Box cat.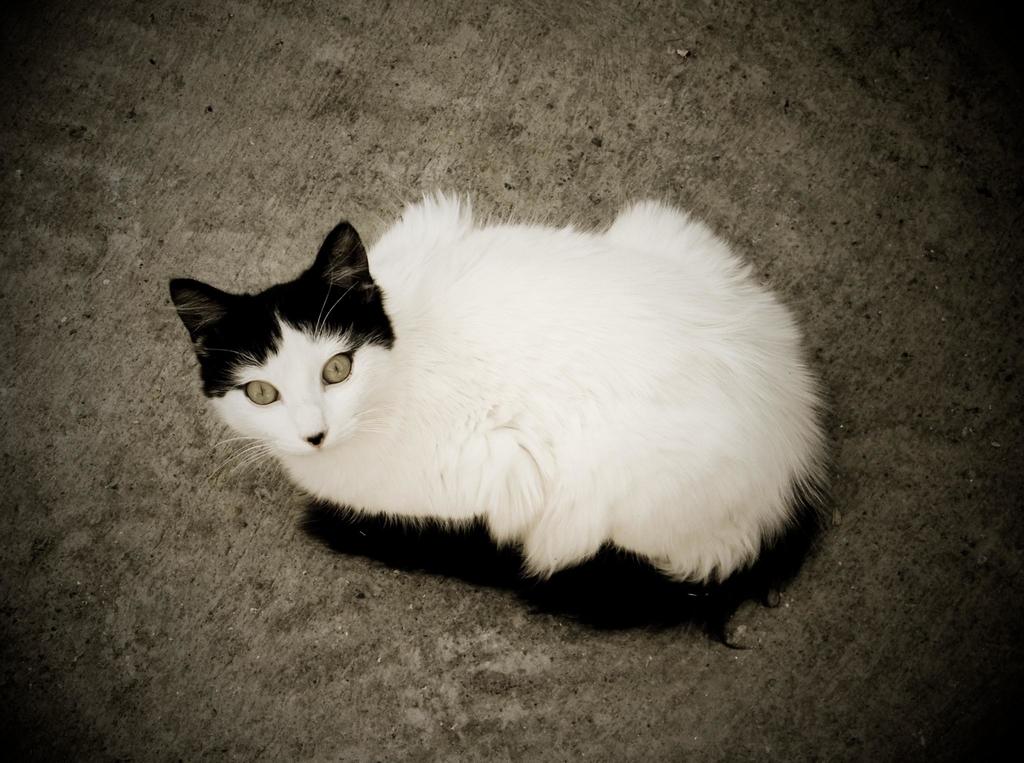
163 192 840 615.
